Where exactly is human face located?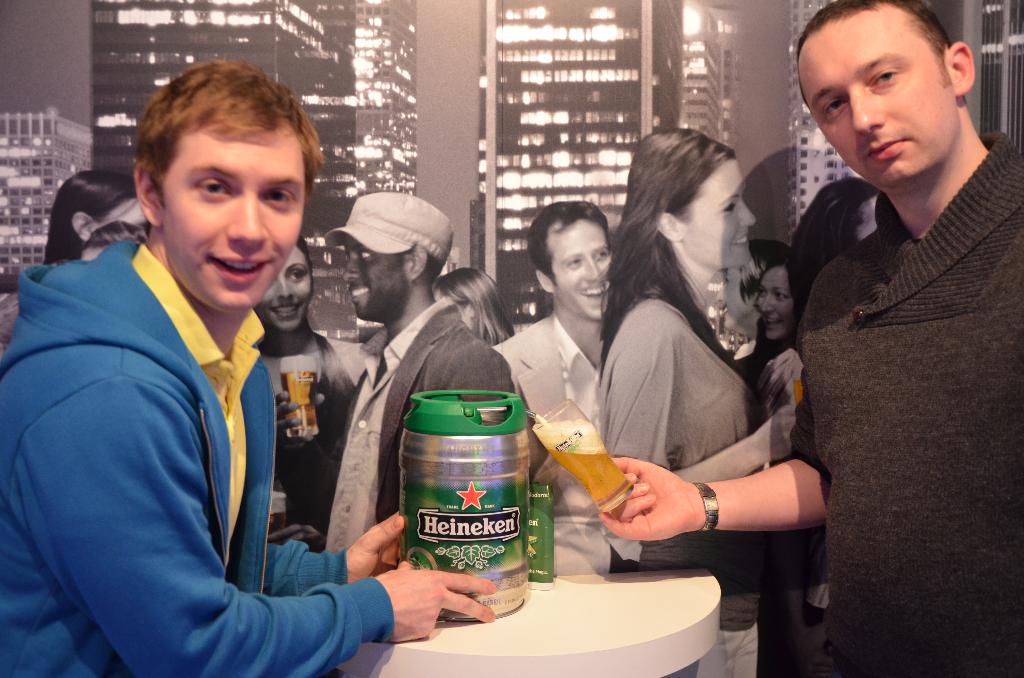
Its bounding box is detection(755, 268, 793, 341).
